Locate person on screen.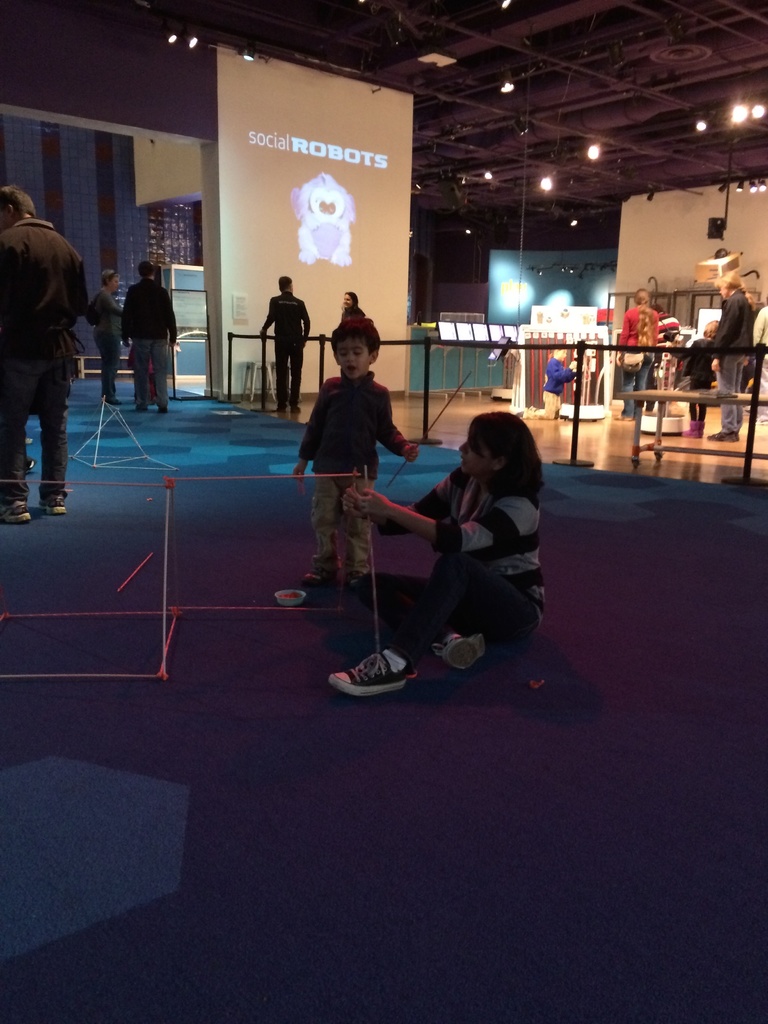
On screen at BBox(121, 265, 170, 419).
